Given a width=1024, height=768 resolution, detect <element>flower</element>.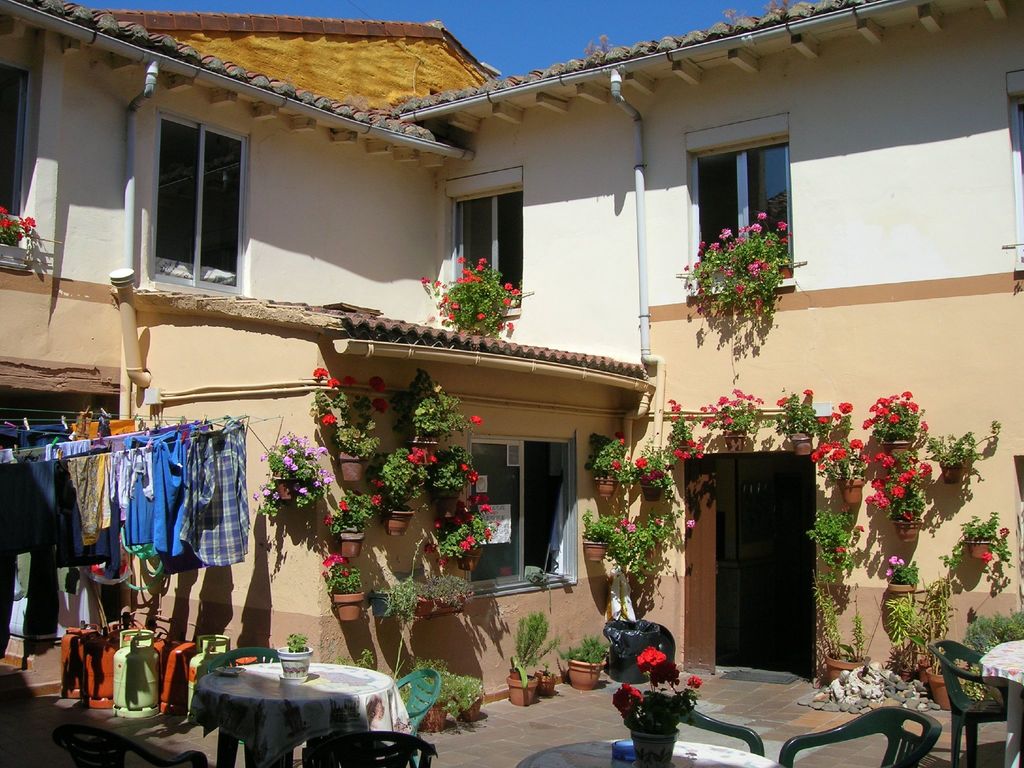
[468,470,475,482].
